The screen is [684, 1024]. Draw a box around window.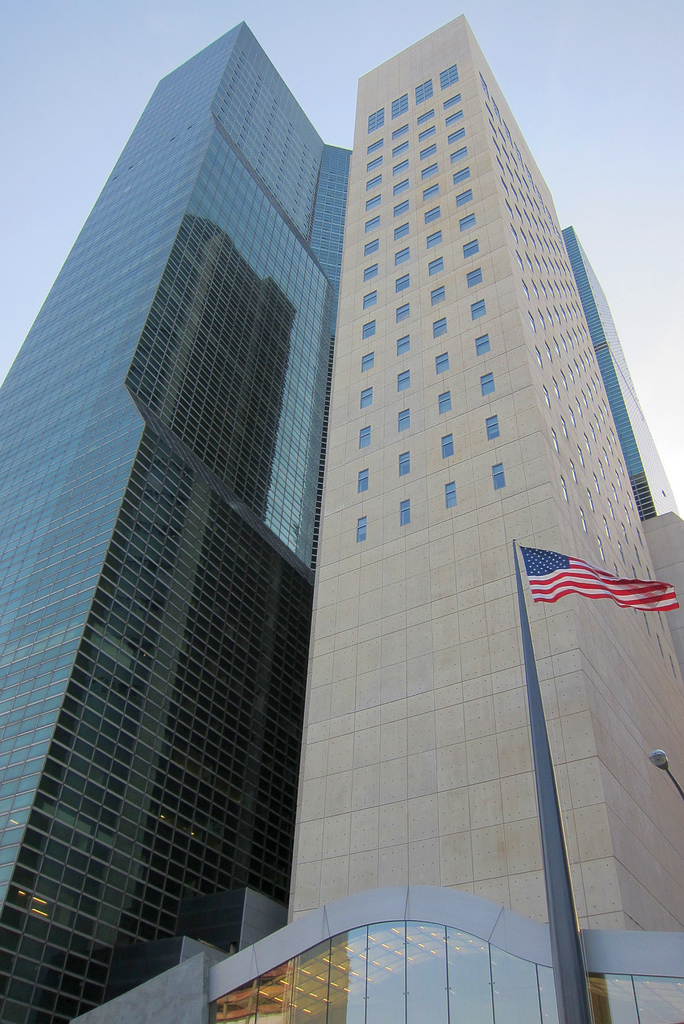
pyautogui.locateOnScreen(394, 246, 408, 265).
